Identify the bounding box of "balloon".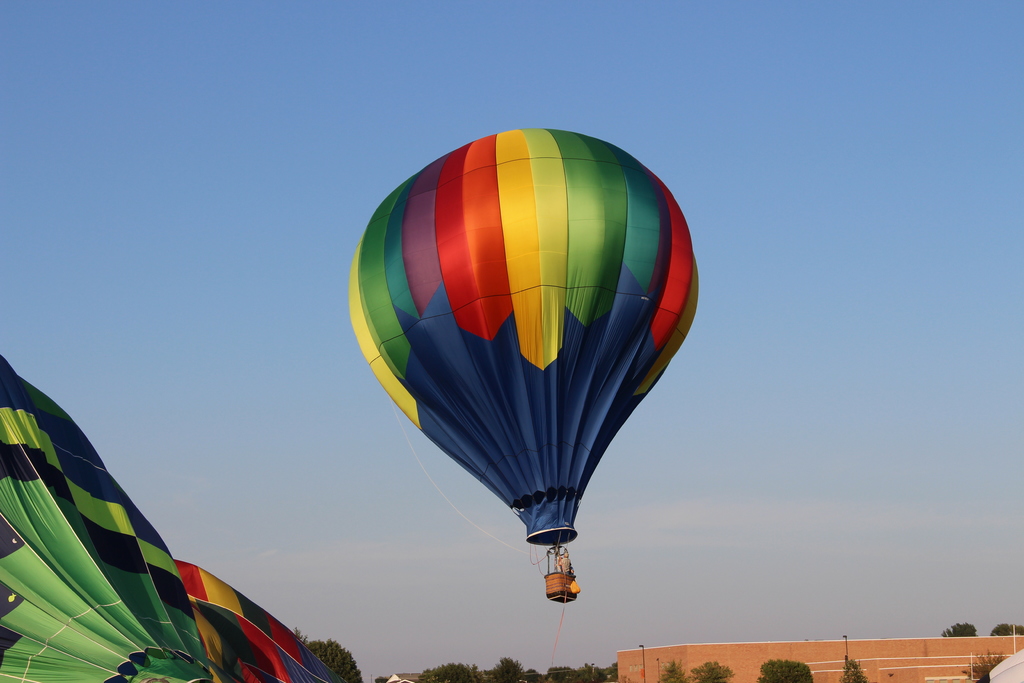
select_region(174, 561, 349, 682).
